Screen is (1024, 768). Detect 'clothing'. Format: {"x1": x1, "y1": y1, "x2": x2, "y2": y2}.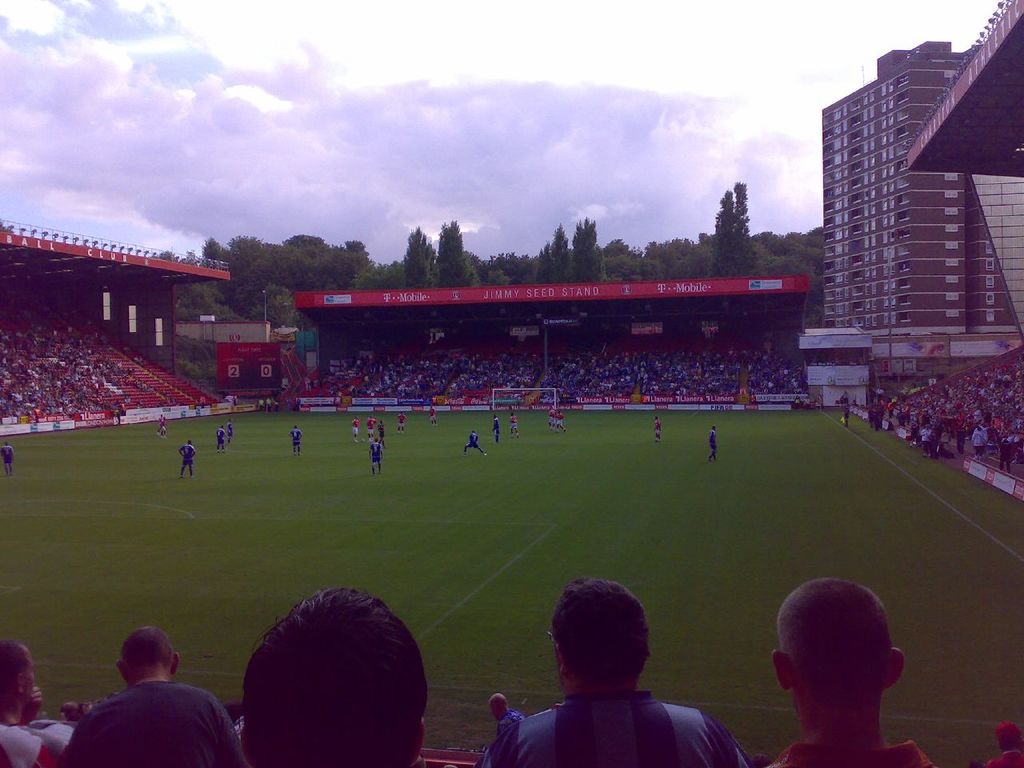
{"x1": 982, "y1": 751, "x2": 1023, "y2": 767}.
